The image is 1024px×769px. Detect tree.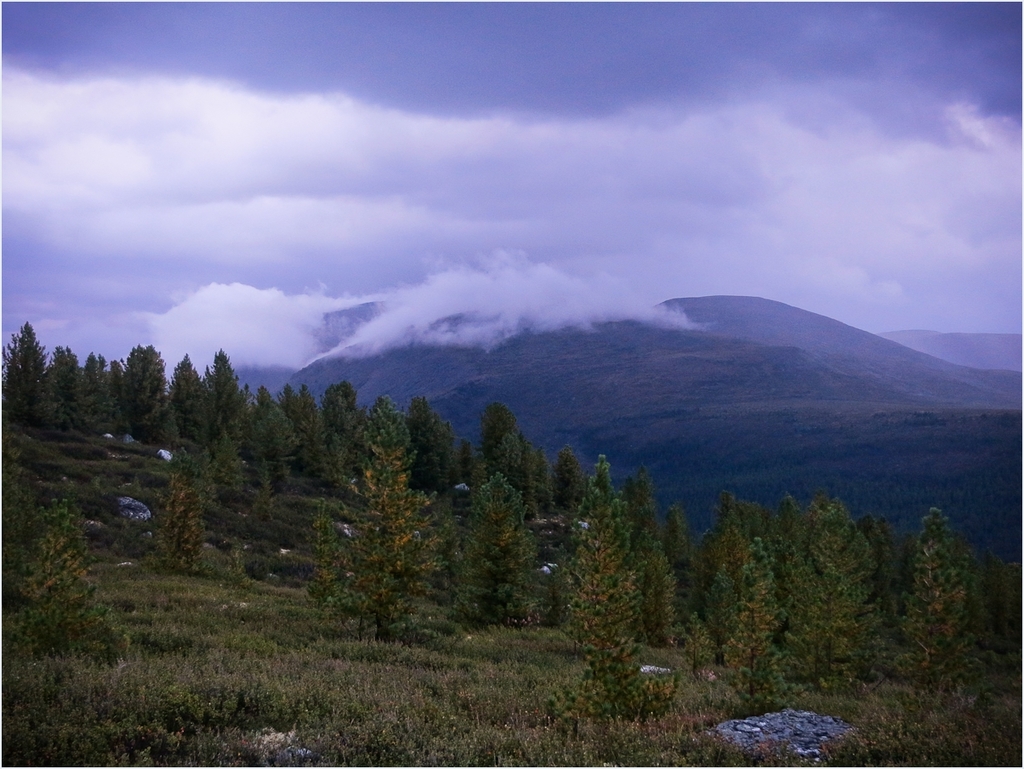
Detection: l=319, t=379, r=362, b=434.
